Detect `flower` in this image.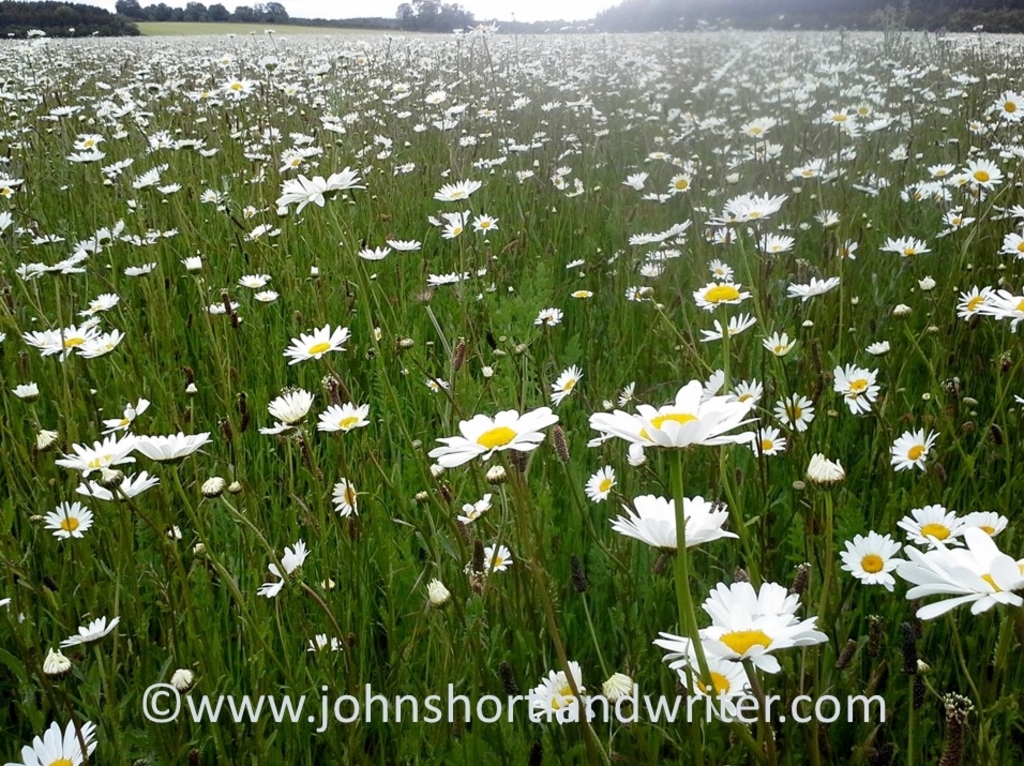
Detection: 699,311,761,343.
